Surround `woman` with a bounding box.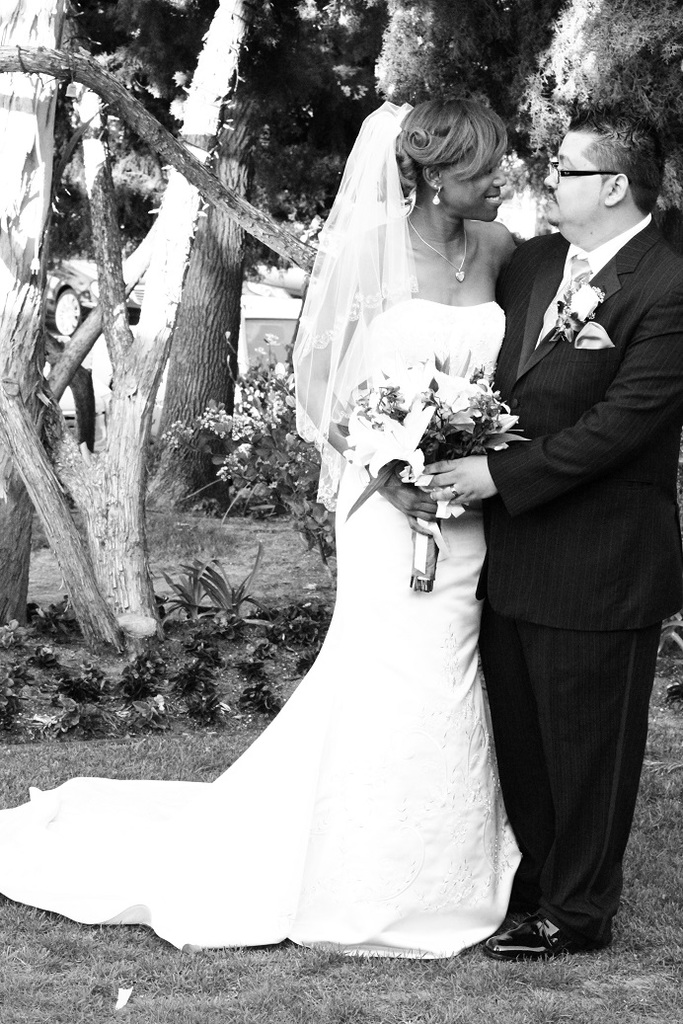
<bbox>288, 67, 551, 808</bbox>.
